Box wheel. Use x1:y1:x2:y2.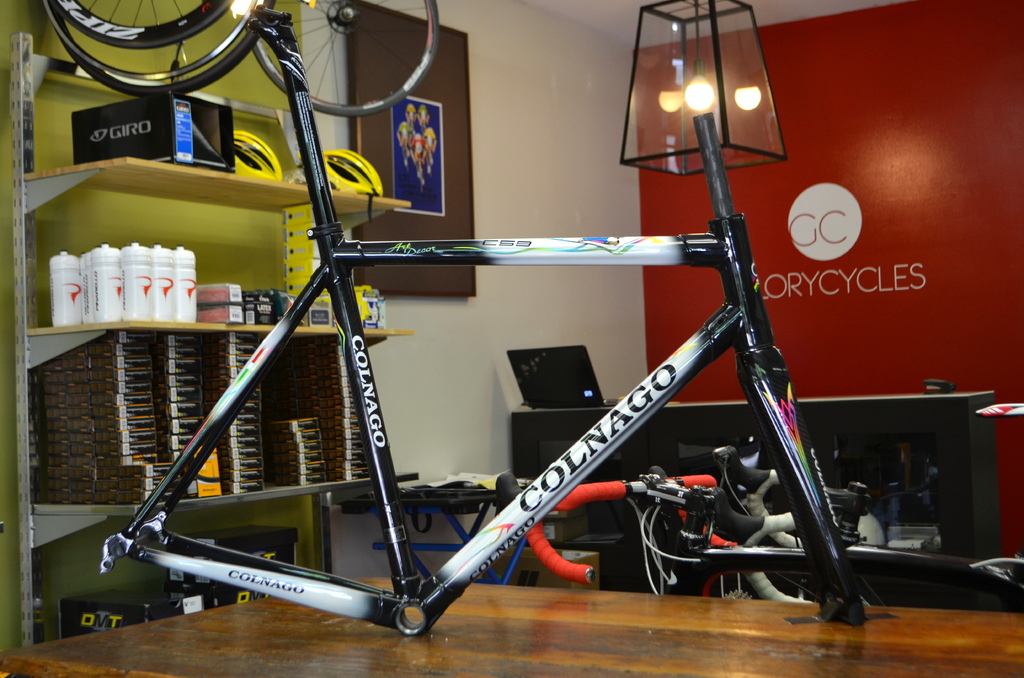
49:0:232:42.
